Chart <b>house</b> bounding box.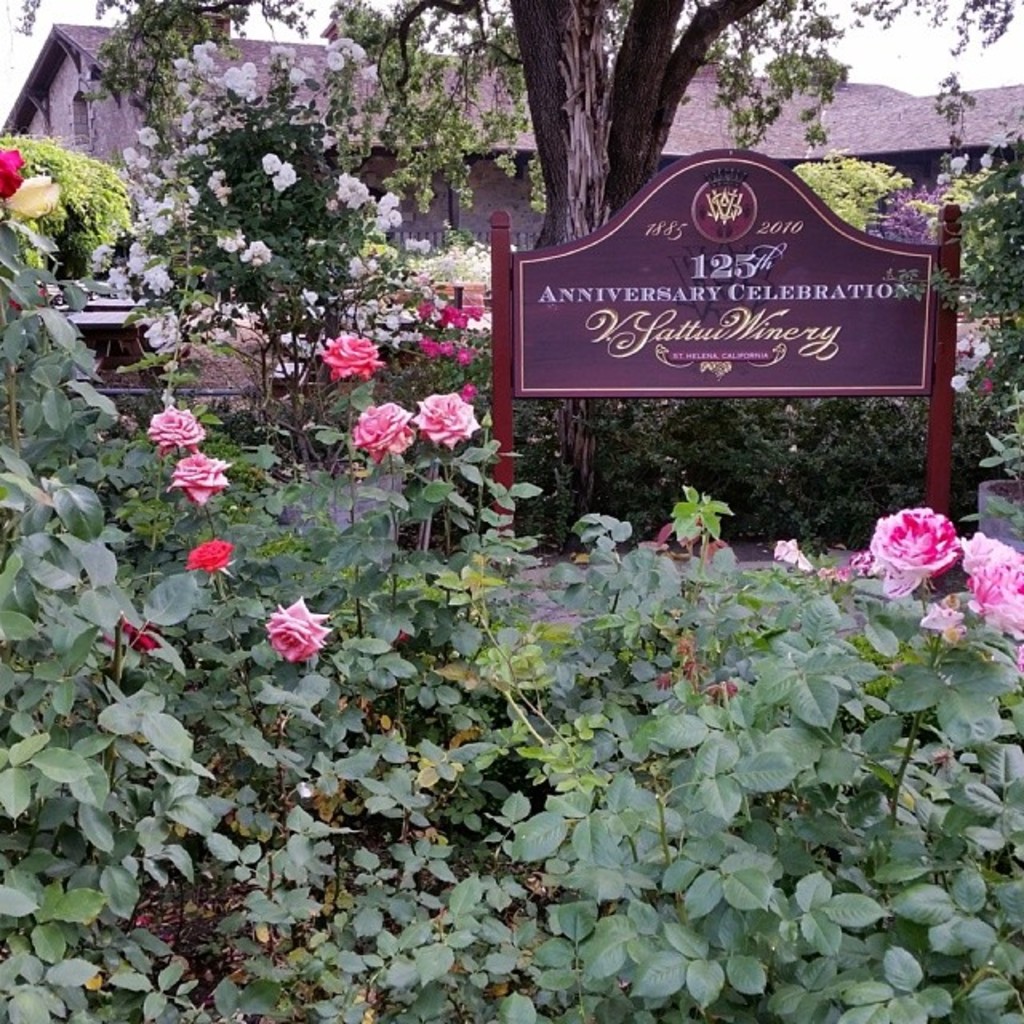
Charted: (3,21,1022,243).
